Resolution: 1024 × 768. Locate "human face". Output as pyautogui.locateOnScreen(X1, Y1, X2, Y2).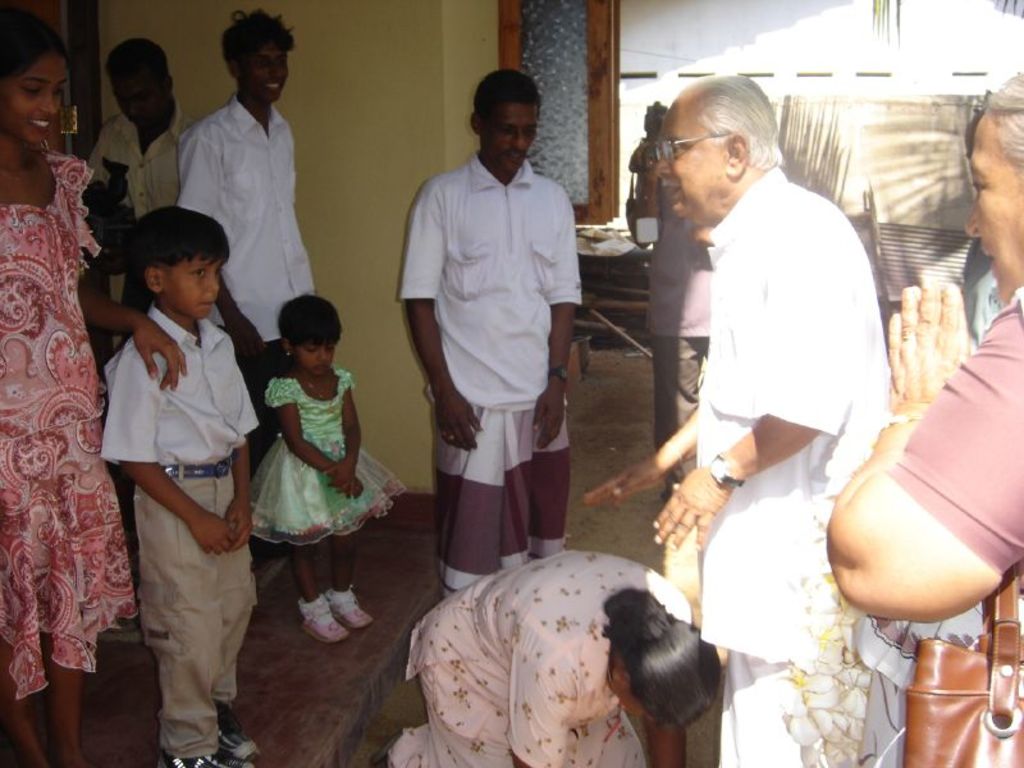
pyautogui.locateOnScreen(966, 115, 1023, 298).
